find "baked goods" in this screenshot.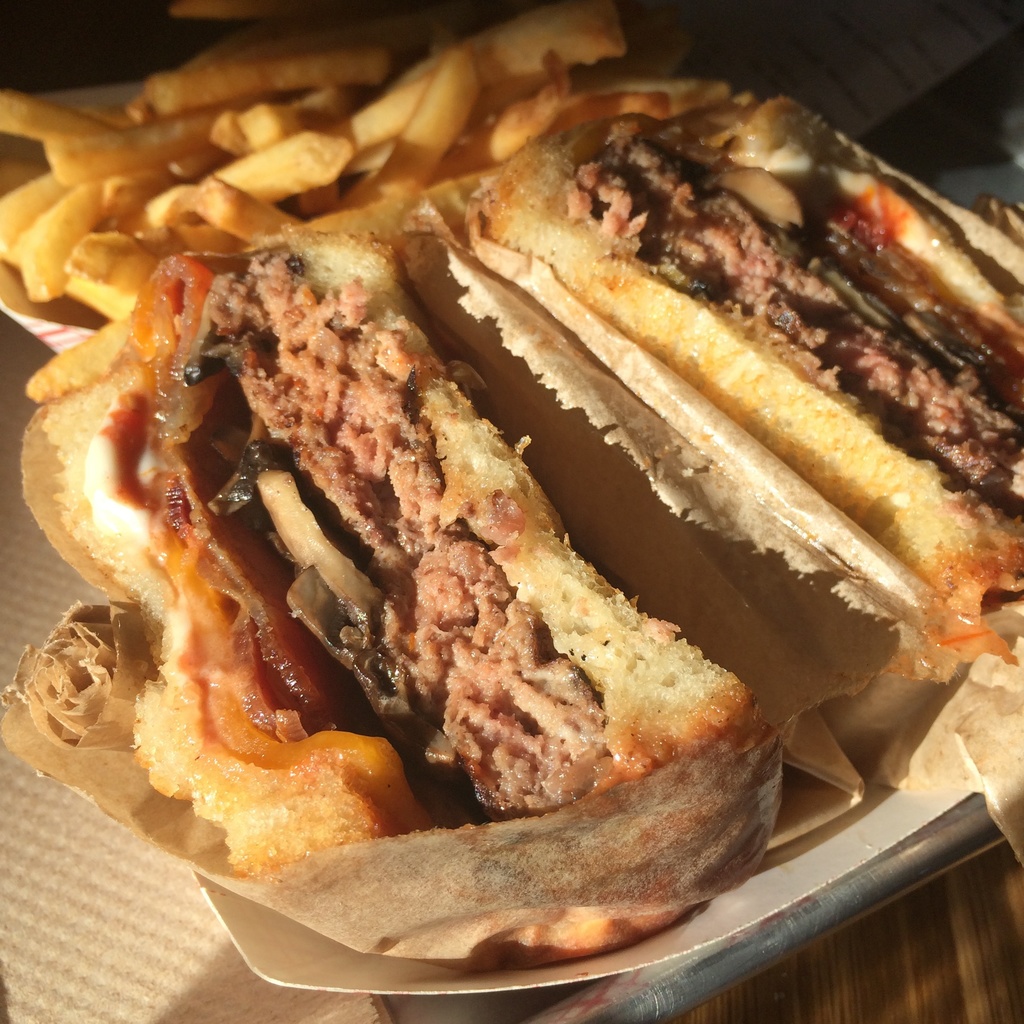
The bounding box for "baked goods" is l=44, t=218, r=784, b=972.
